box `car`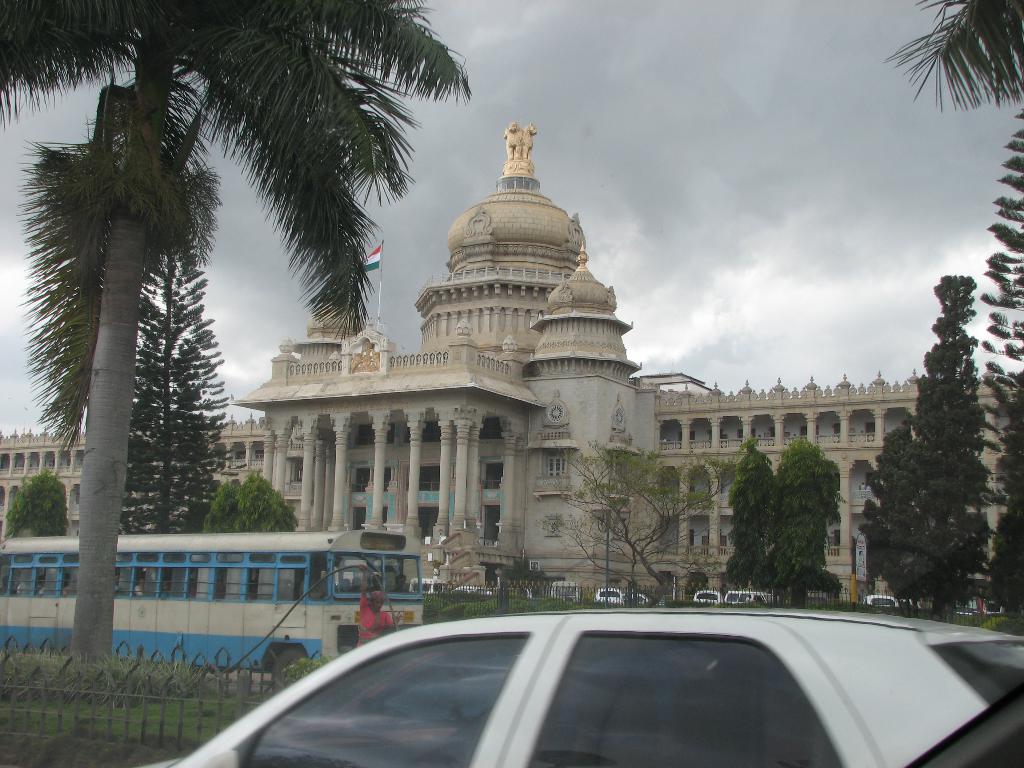
bbox=[451, 586, 492, 598]
